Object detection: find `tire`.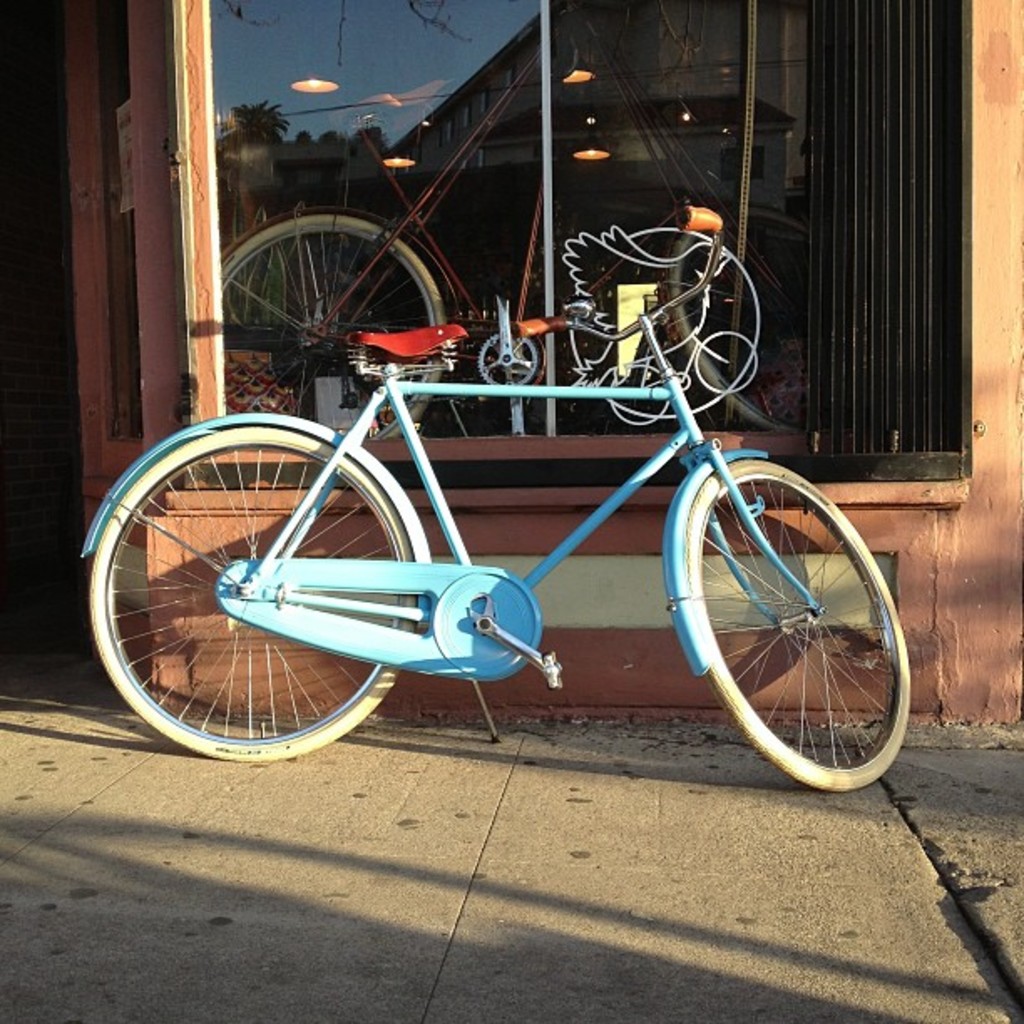
l=676, t=458, r=914, b=781.
